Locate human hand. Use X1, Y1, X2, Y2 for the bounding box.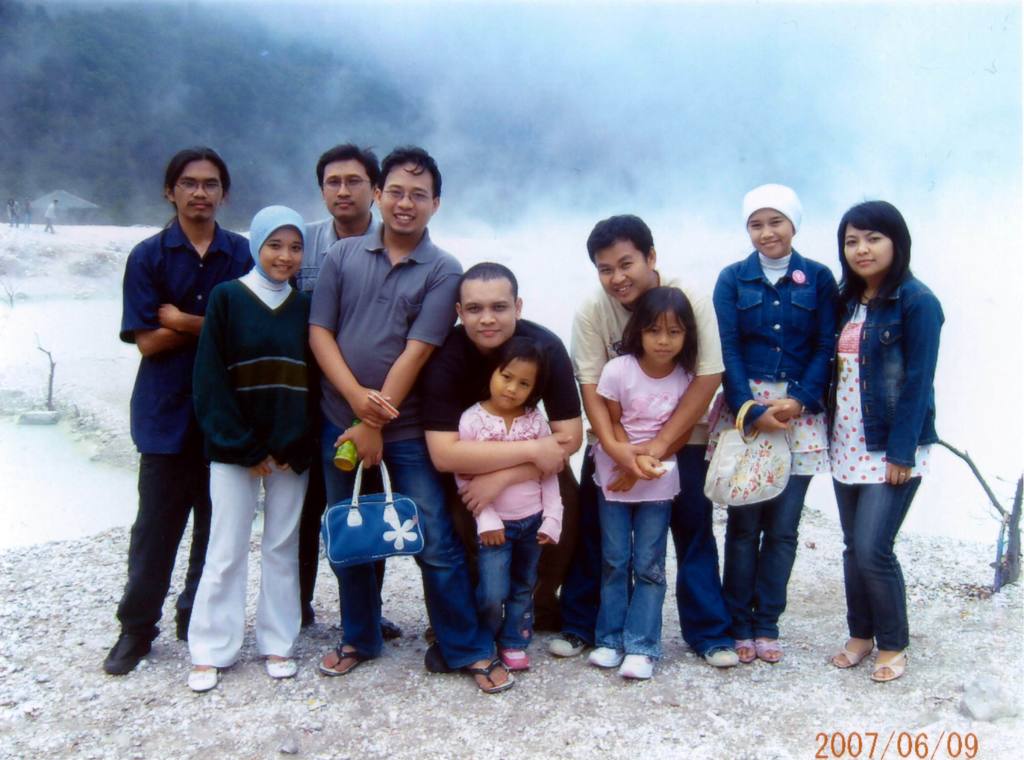
353, 388, 399, 432.
